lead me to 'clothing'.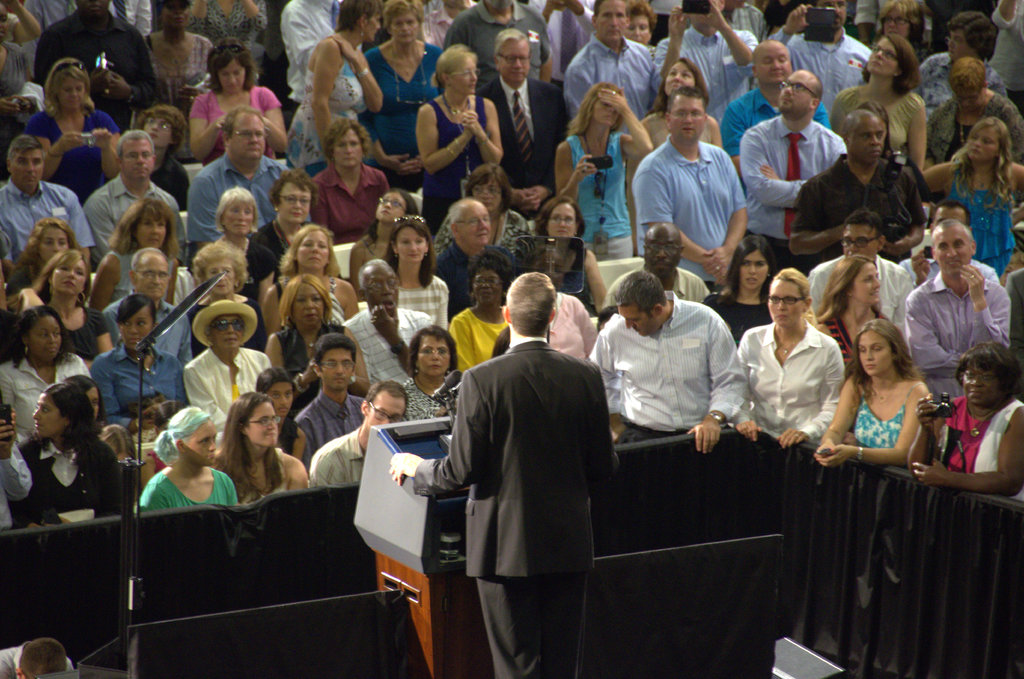
Lead to [left=99, top=420, right=134, bottom=459].
